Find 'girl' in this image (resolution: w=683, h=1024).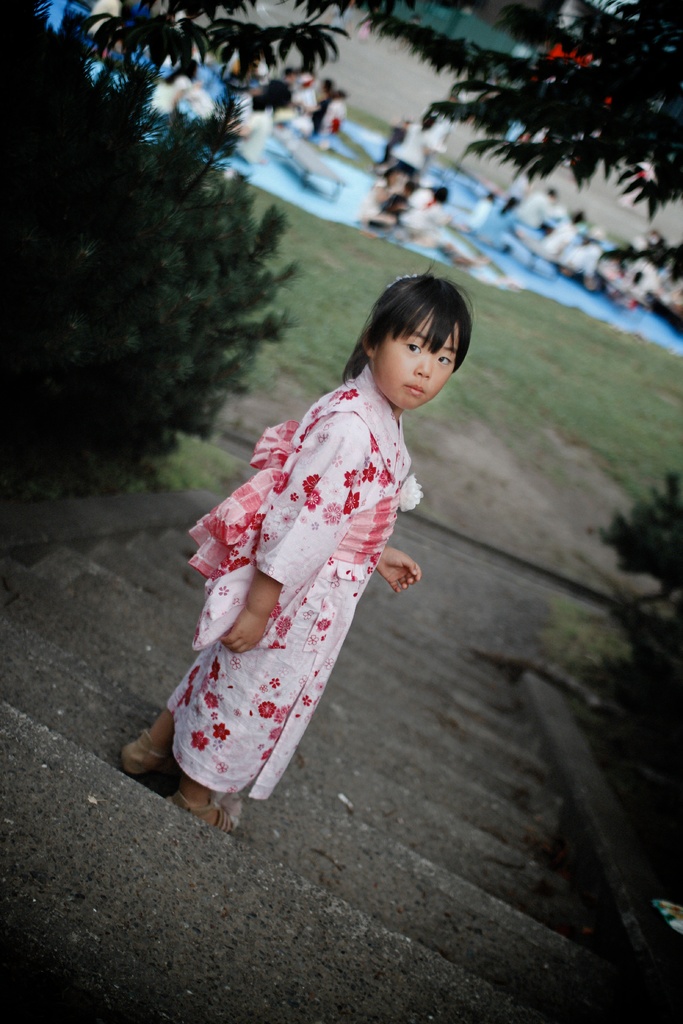
120/261/473/833.
